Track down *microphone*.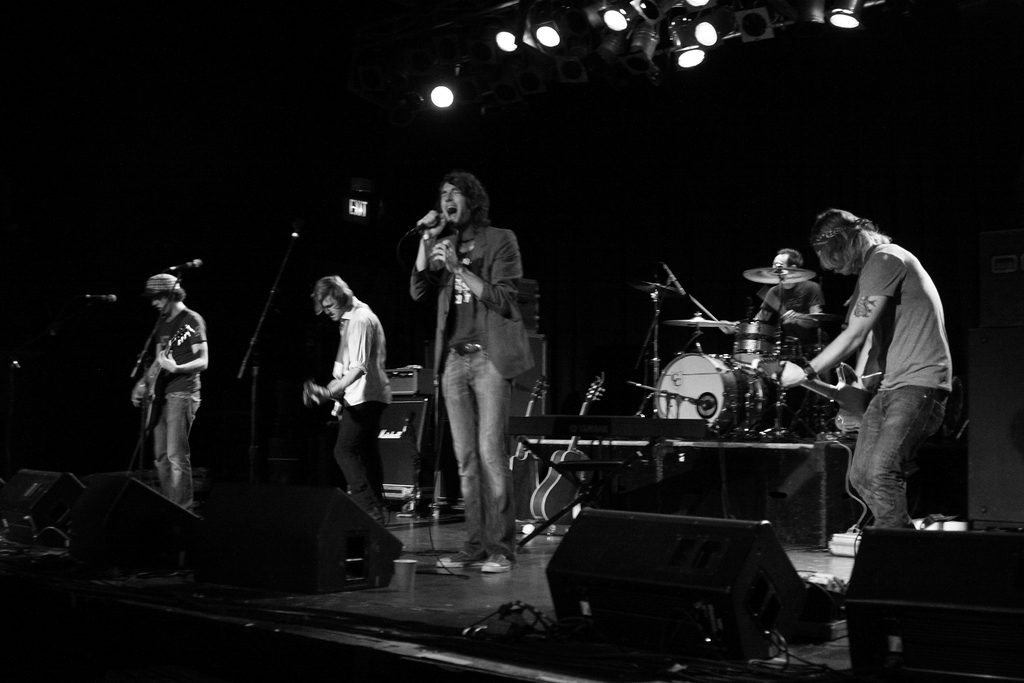
Tracked to 168, 259, 202, 270.
